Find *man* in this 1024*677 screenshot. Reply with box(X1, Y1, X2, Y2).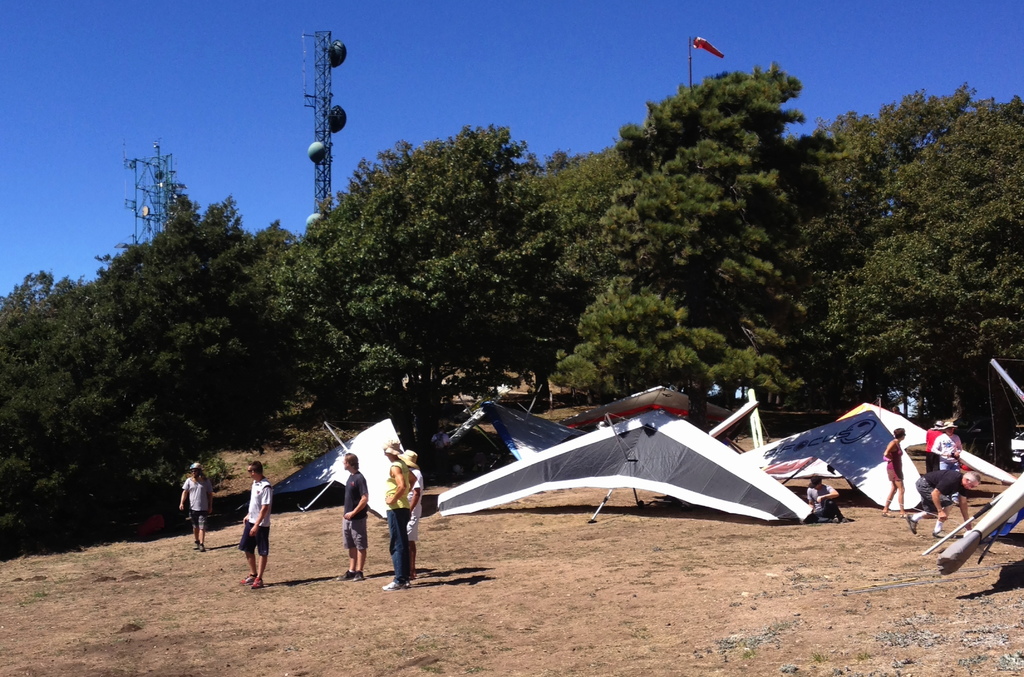
box(925, 421, 941, 467).
